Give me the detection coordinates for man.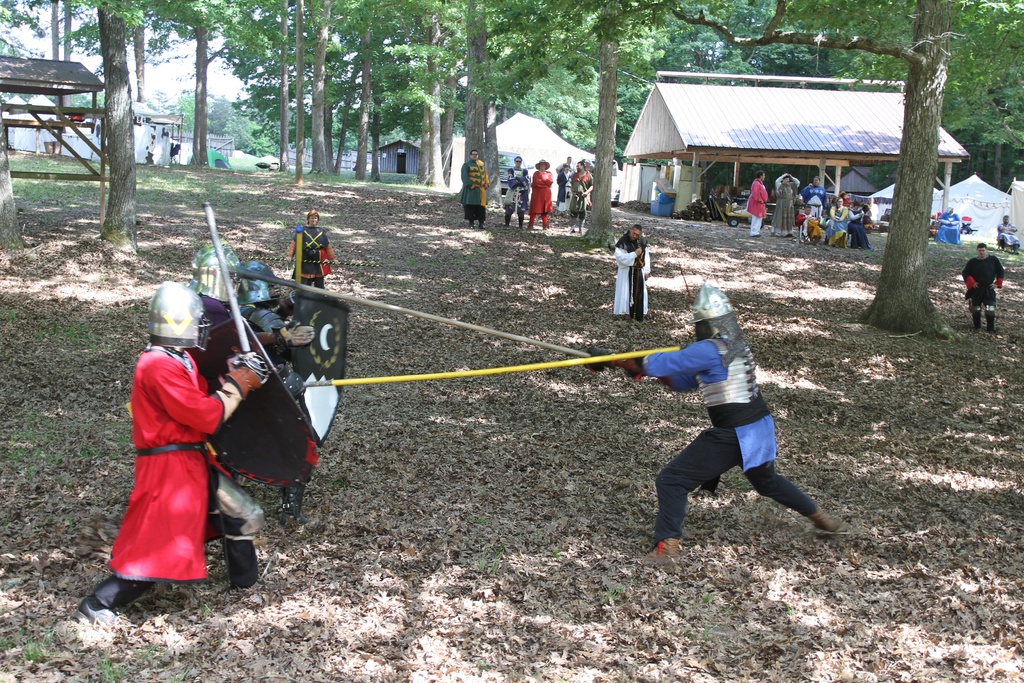
{"left": 865, "top": 193, "right": 877, "bottom": 221}.
